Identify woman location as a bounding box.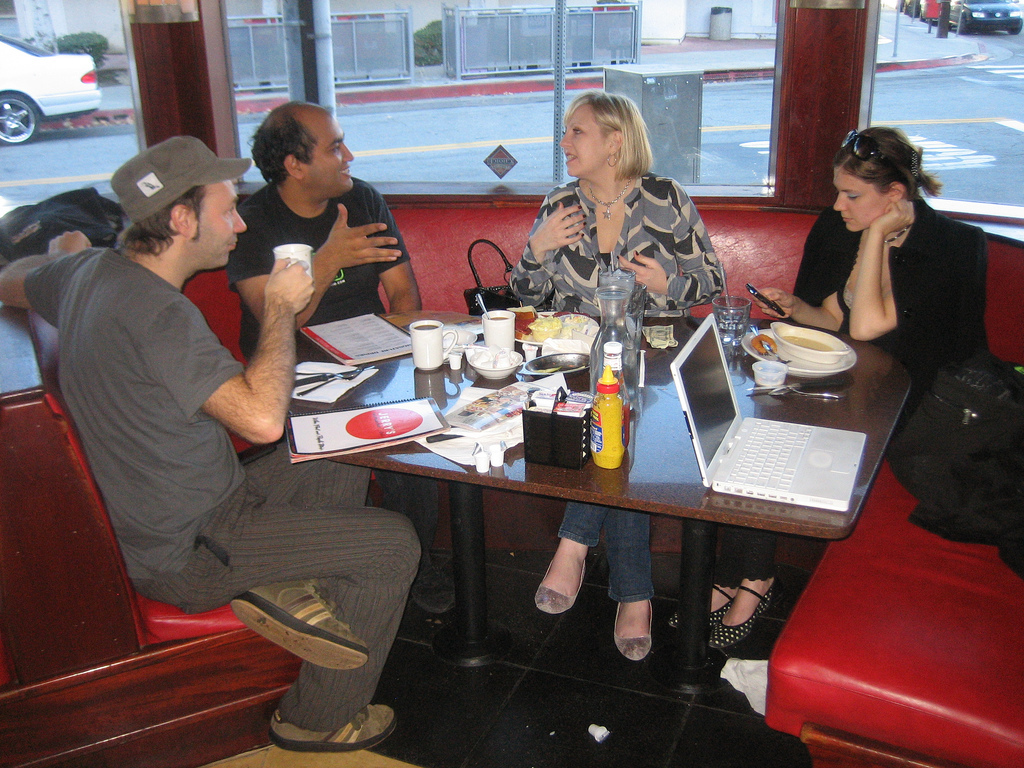
x1=506 y1=87 x2=726 y2=662.
